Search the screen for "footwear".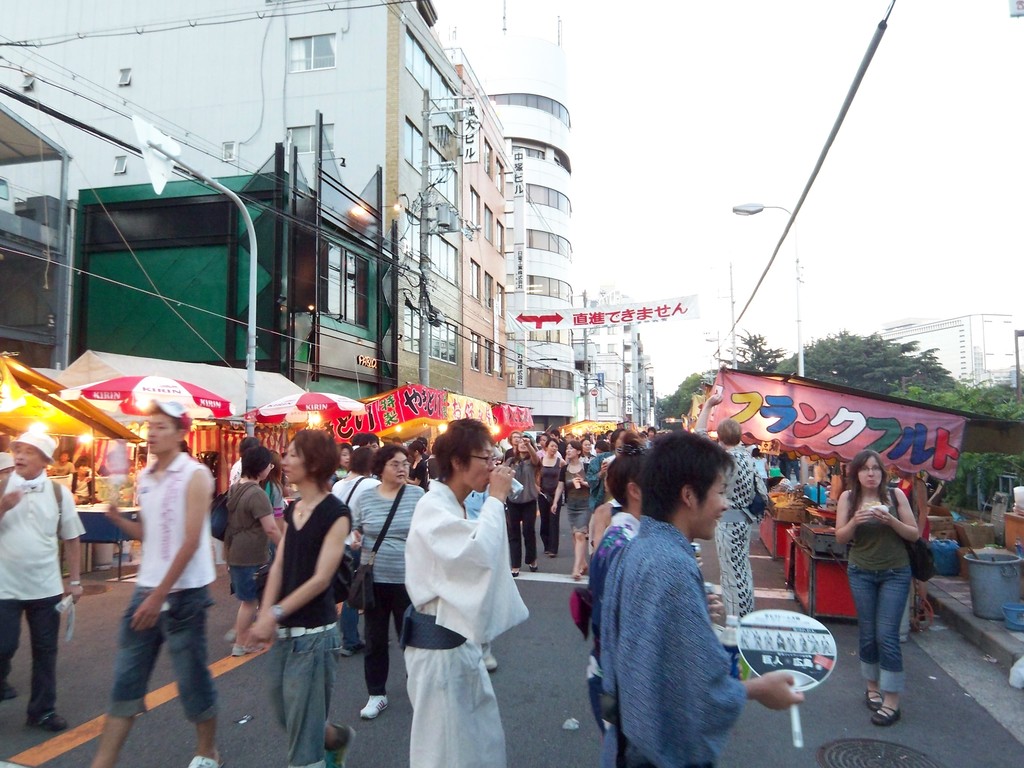
Found at {"x1": 28, "y1": 710, "x2": 67, "y2": 730}.
